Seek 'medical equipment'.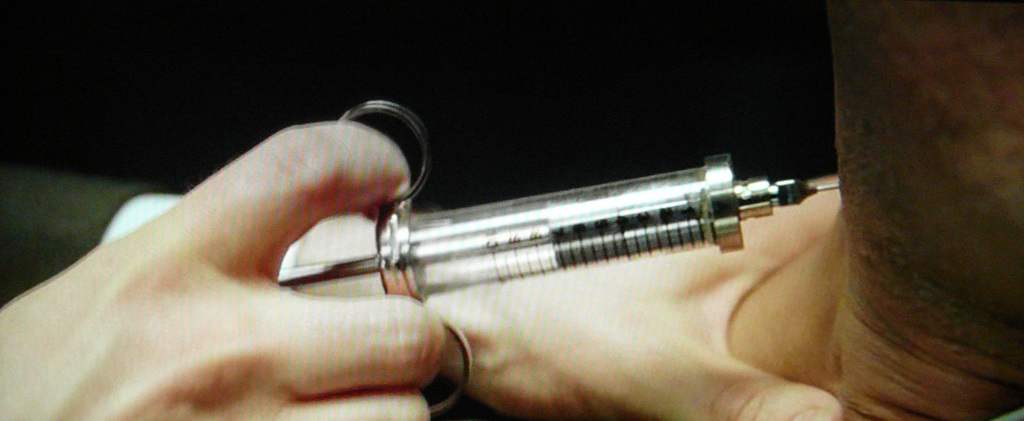
(268,97,841,420).
